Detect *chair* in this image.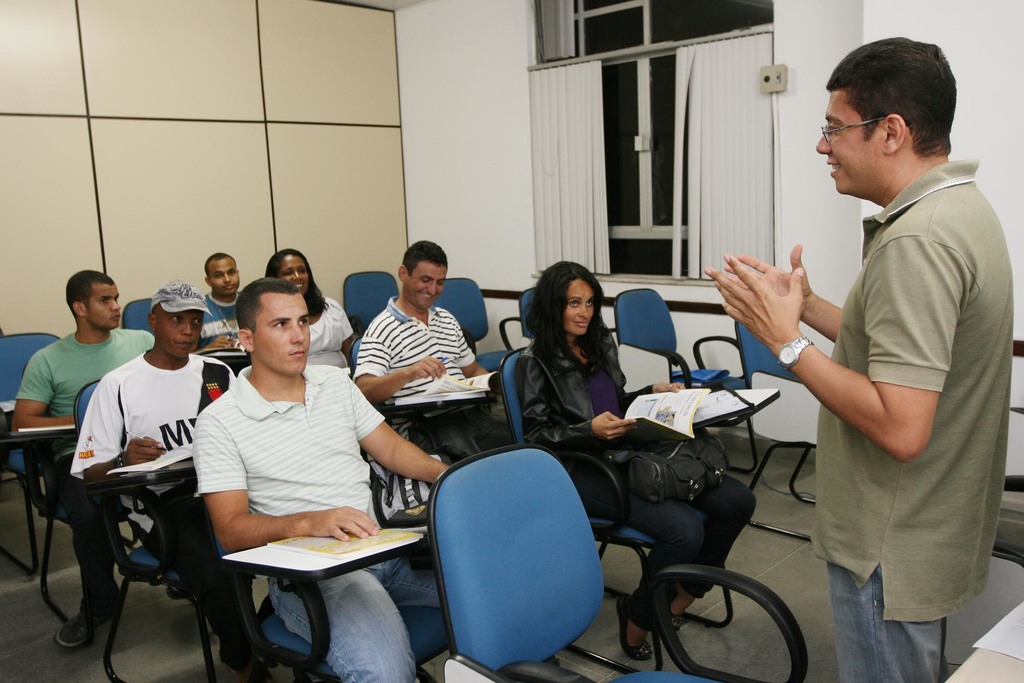
Detection: select_region(202, 497, 452, 682).
